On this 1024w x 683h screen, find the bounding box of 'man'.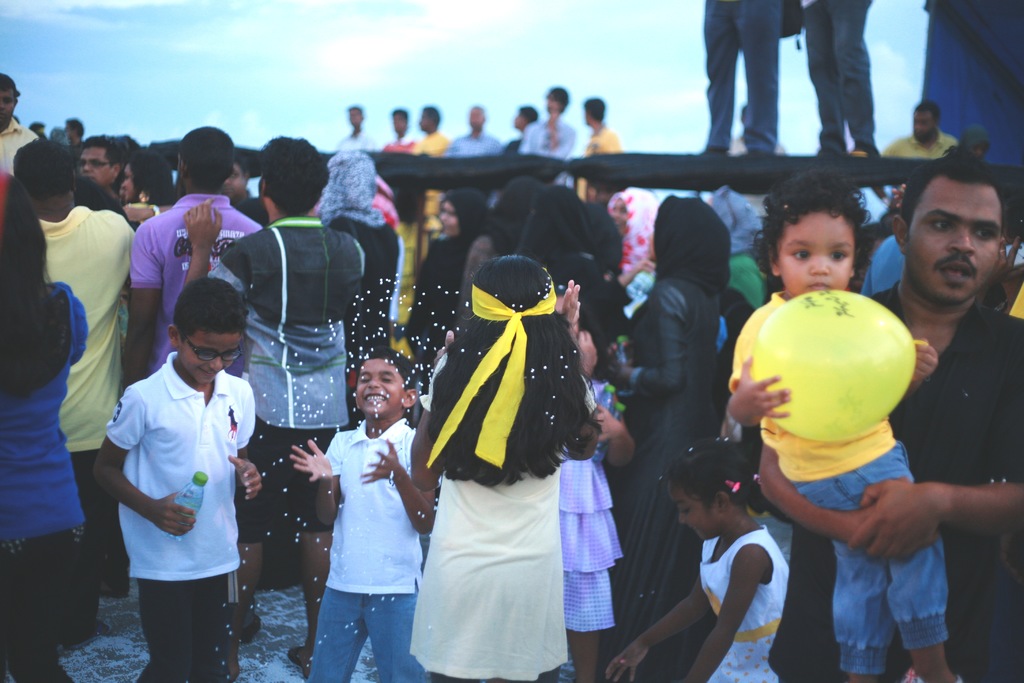
Bounding box: (left=804, top=0, right=888, bottom=167).
